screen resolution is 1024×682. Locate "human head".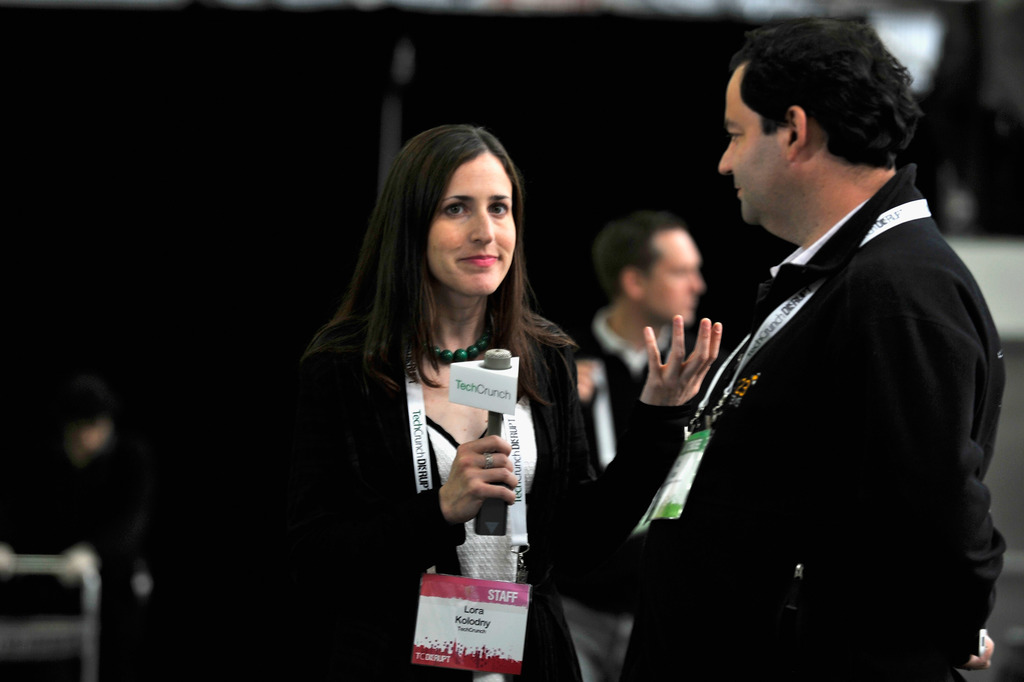
595:209:706:326.
